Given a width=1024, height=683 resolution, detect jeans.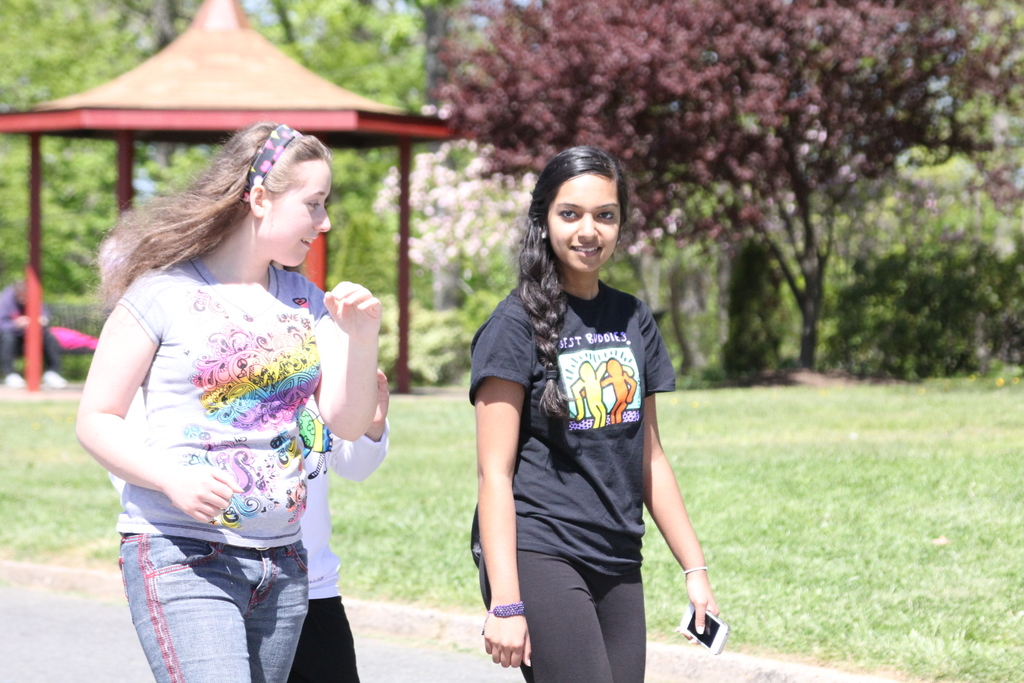
<bbox>108, 537, 308, 682</bbox>.
